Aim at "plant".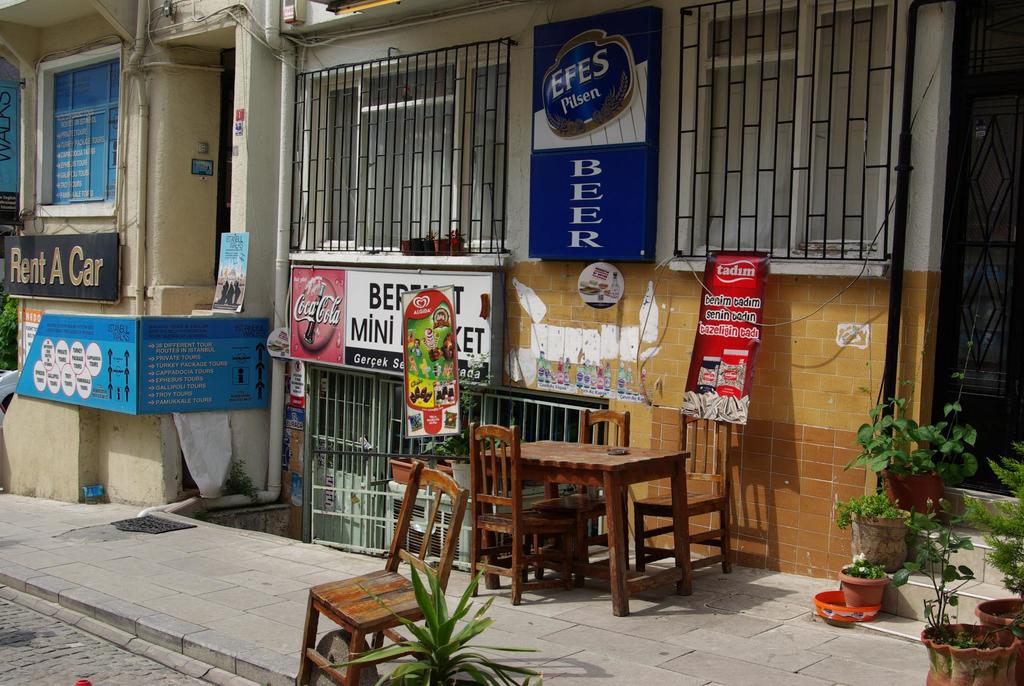
Aimed at x1=0, y1=296, x2=16, y2=375.
